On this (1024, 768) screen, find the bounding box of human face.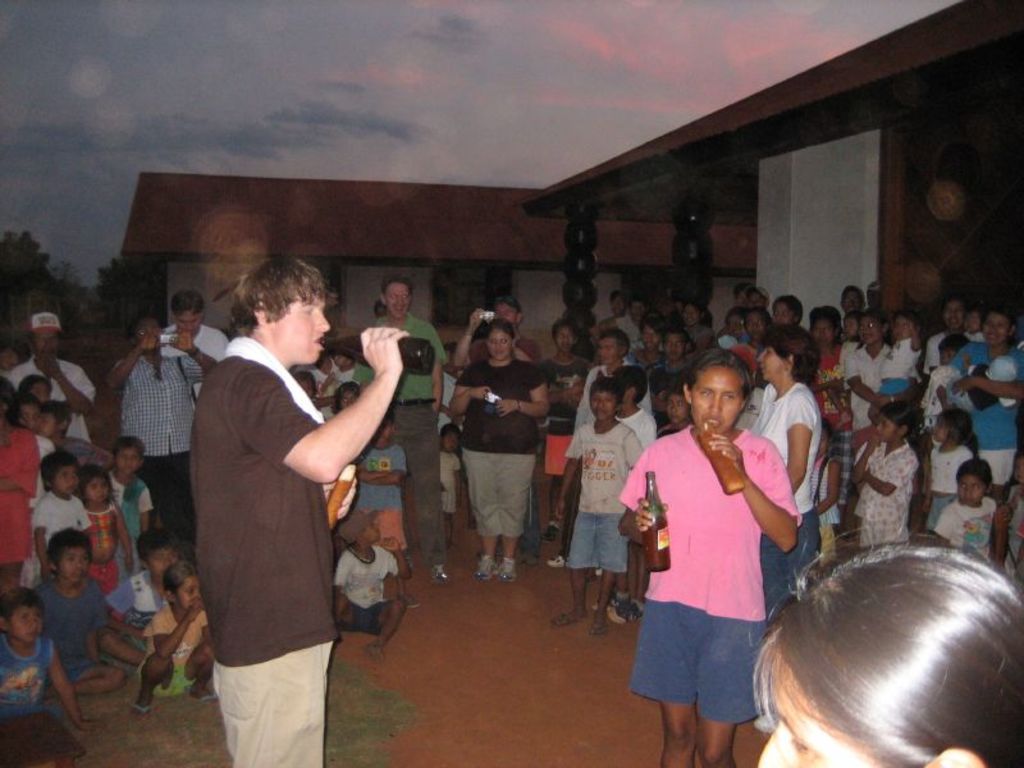
Bounding box: (left=984, top=315, right=1010, bottom=344).
